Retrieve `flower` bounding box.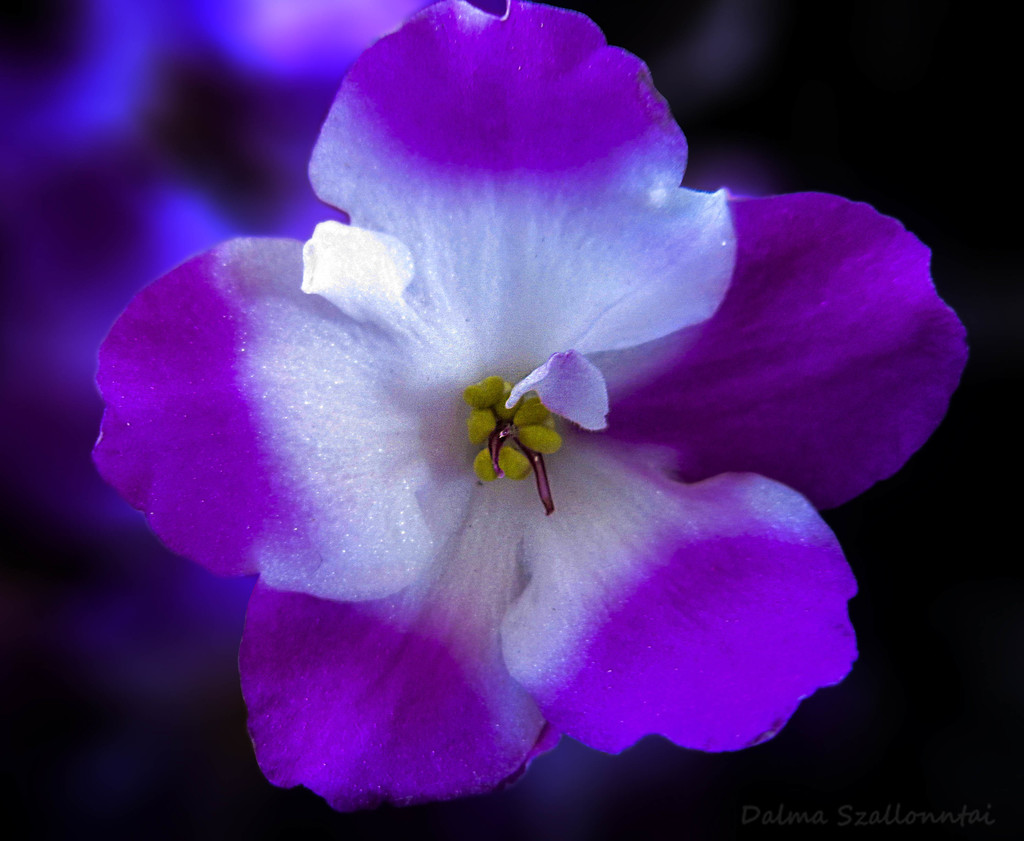
Bounding box: 91:0:971:812.
